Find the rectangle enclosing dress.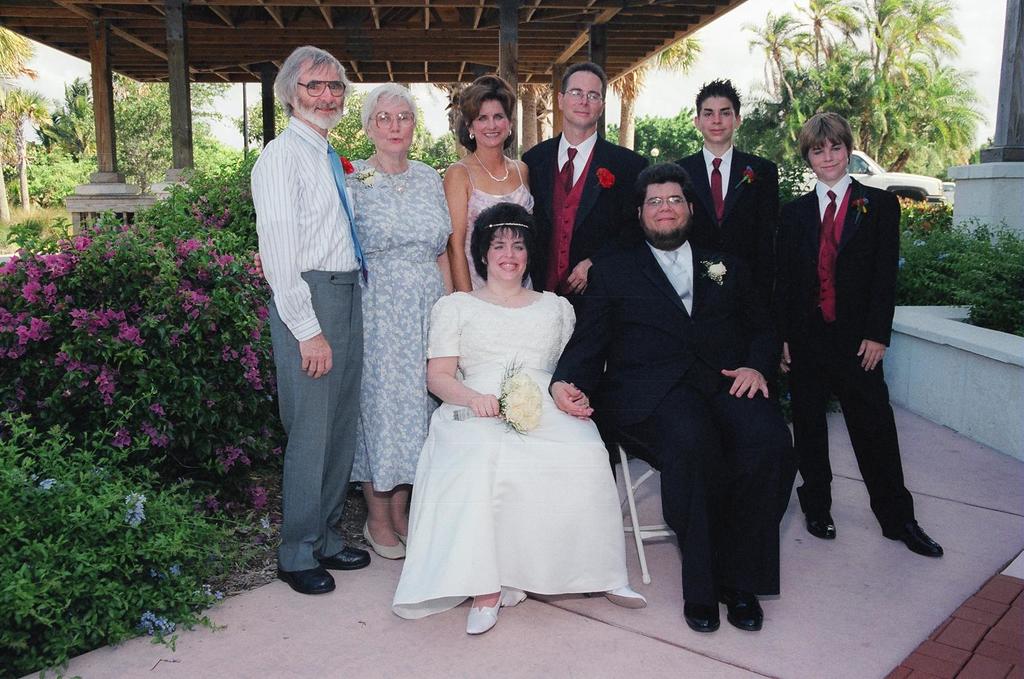
x1=343, y1=158, x2=452, y2=495.
